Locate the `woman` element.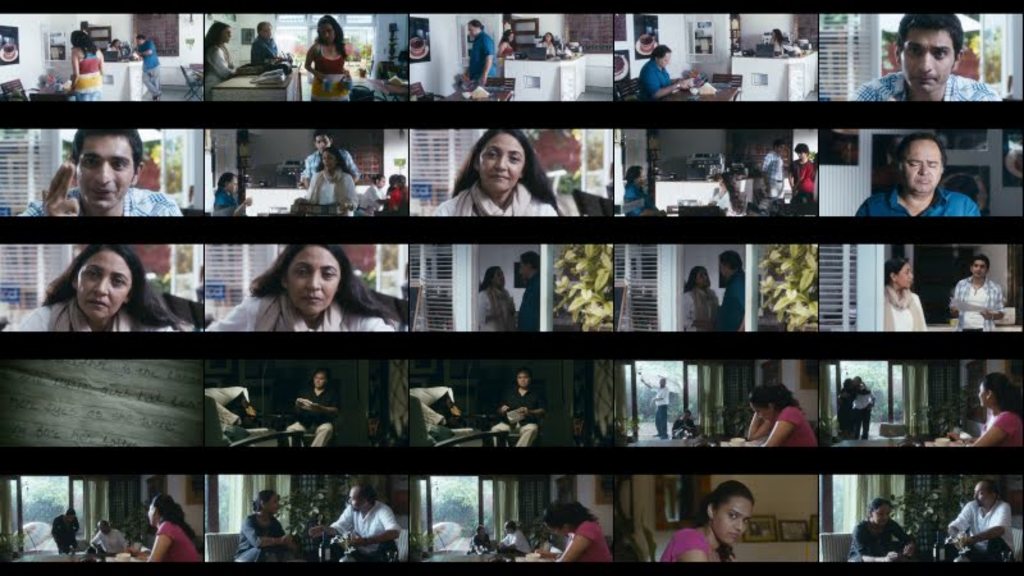
Element bbox: Rect(660, 476, 759, 566).
